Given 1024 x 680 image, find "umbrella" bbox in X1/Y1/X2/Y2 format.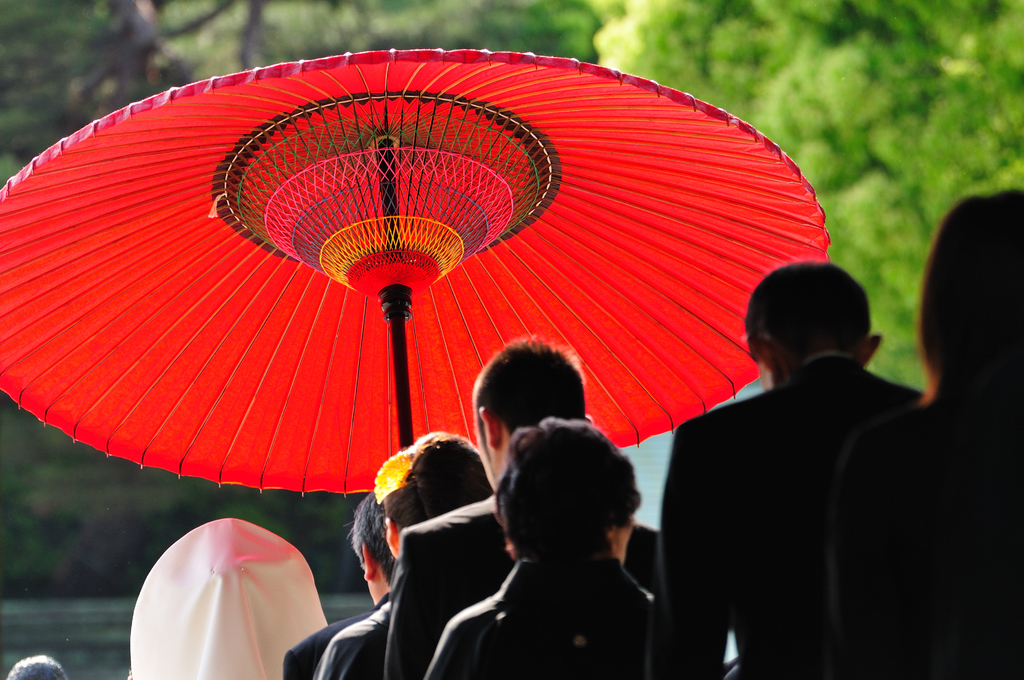
1/46/832/498.
